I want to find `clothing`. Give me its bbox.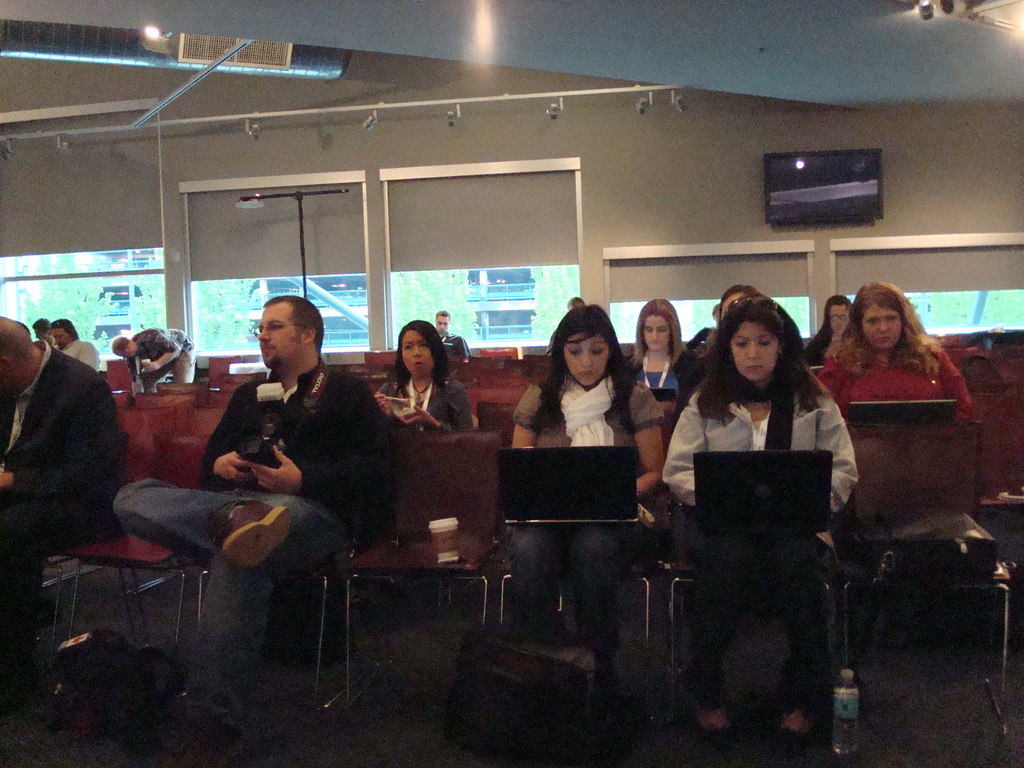
<region>628, 351, 679, 406</region>.
